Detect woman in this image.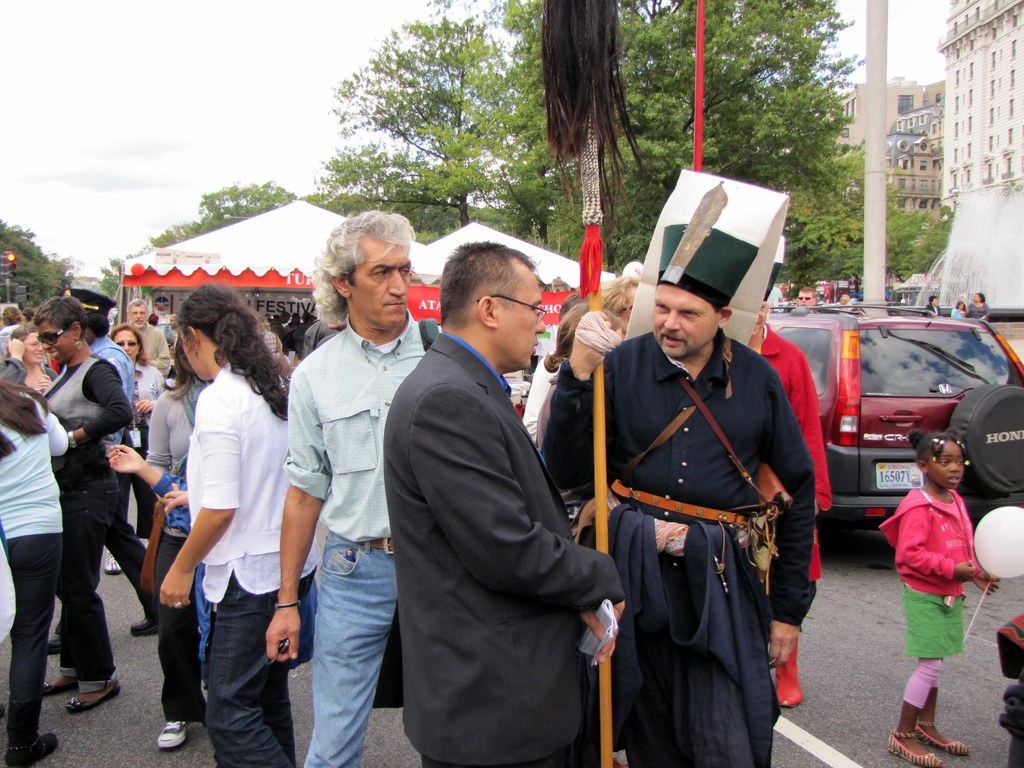
Detection: <region>0, 368, 74, 767</region>.
